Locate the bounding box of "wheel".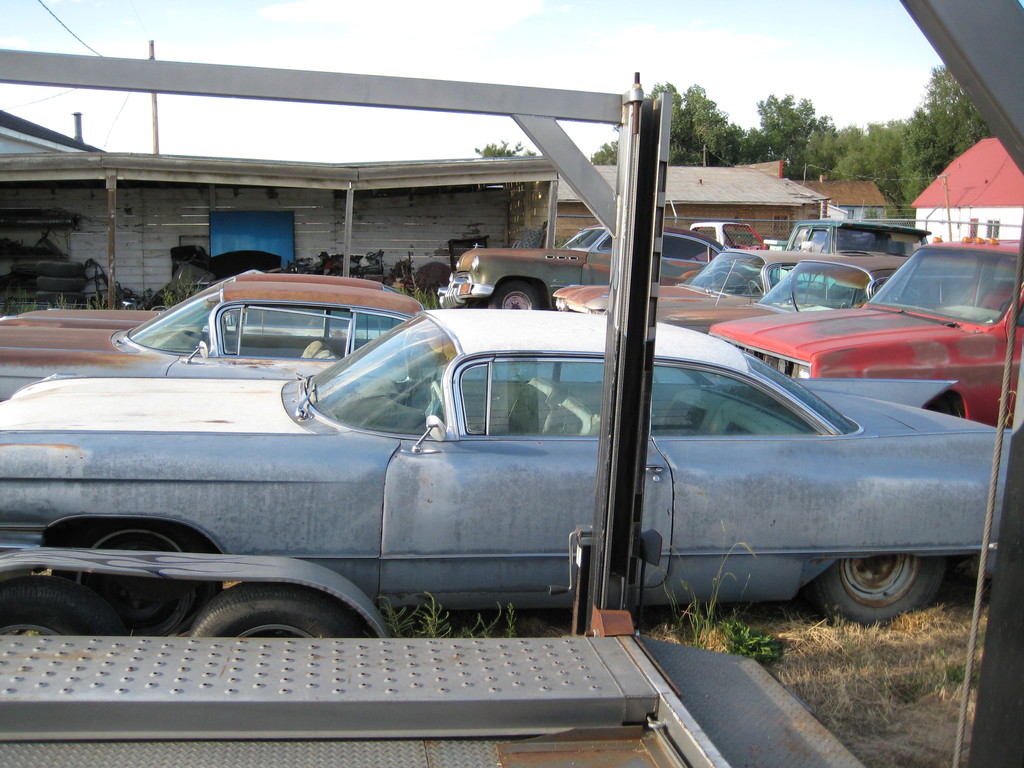
Bounding box: detection(36, 262, 84, 278).
